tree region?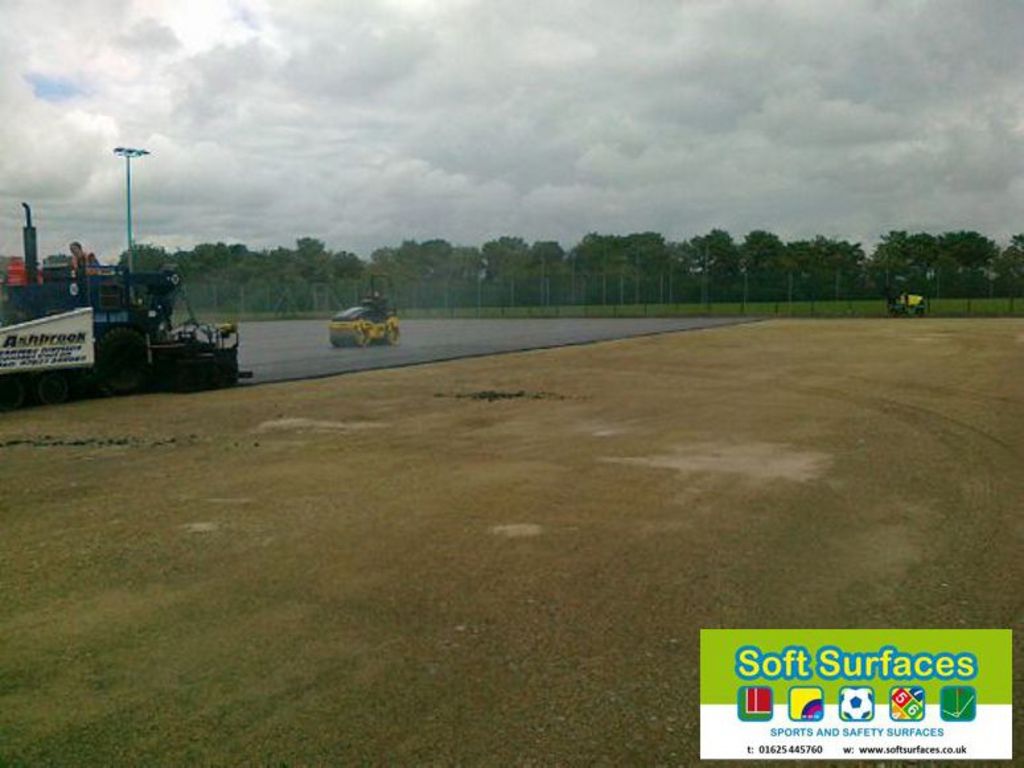
region(424, 241, 444, 296)
